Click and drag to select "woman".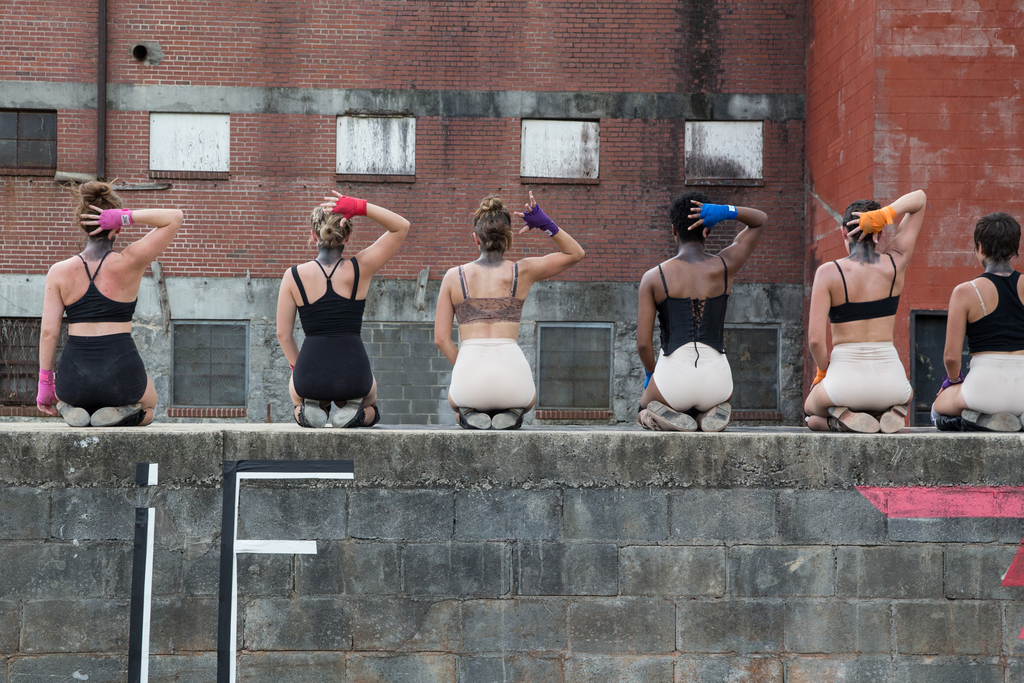
Selection: bbox=(940, 208, 1023, 432).
